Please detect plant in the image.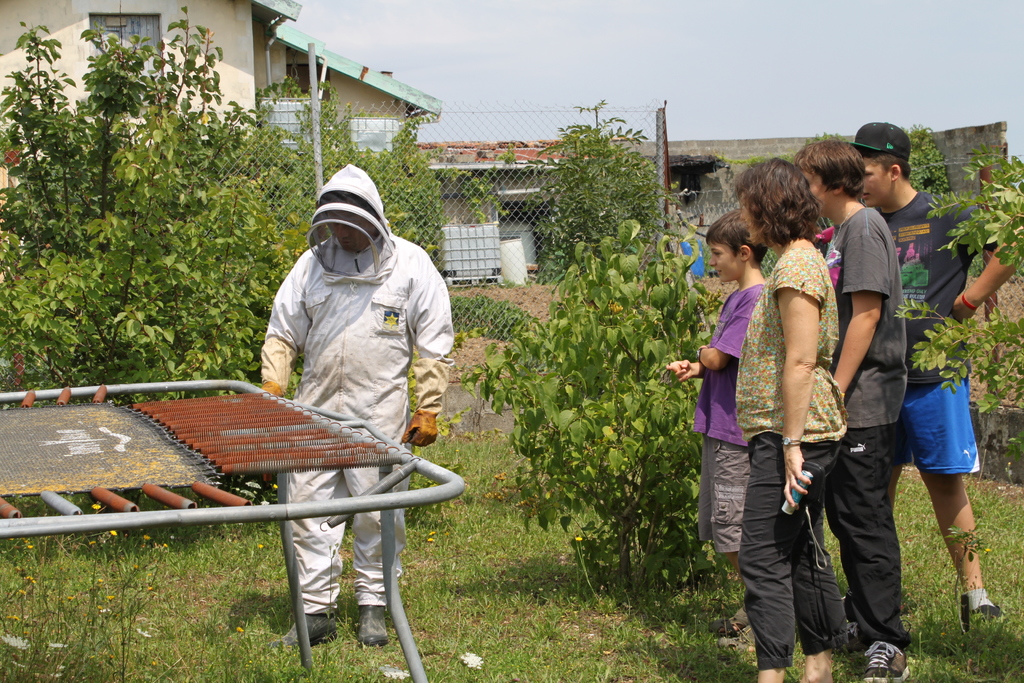
pyautogui.locateOnScreen(893, 145, 1021, 413).
